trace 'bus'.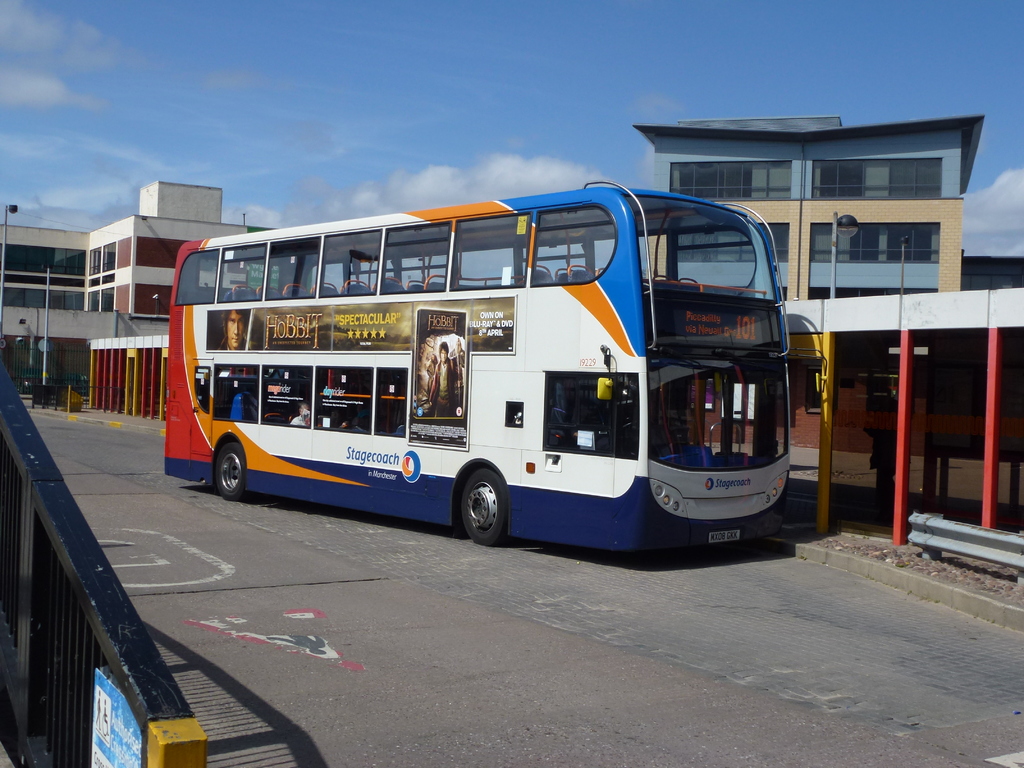
Traced to {"x1": 159, "y1": 180, "x2": 824, "y2": 552}.
